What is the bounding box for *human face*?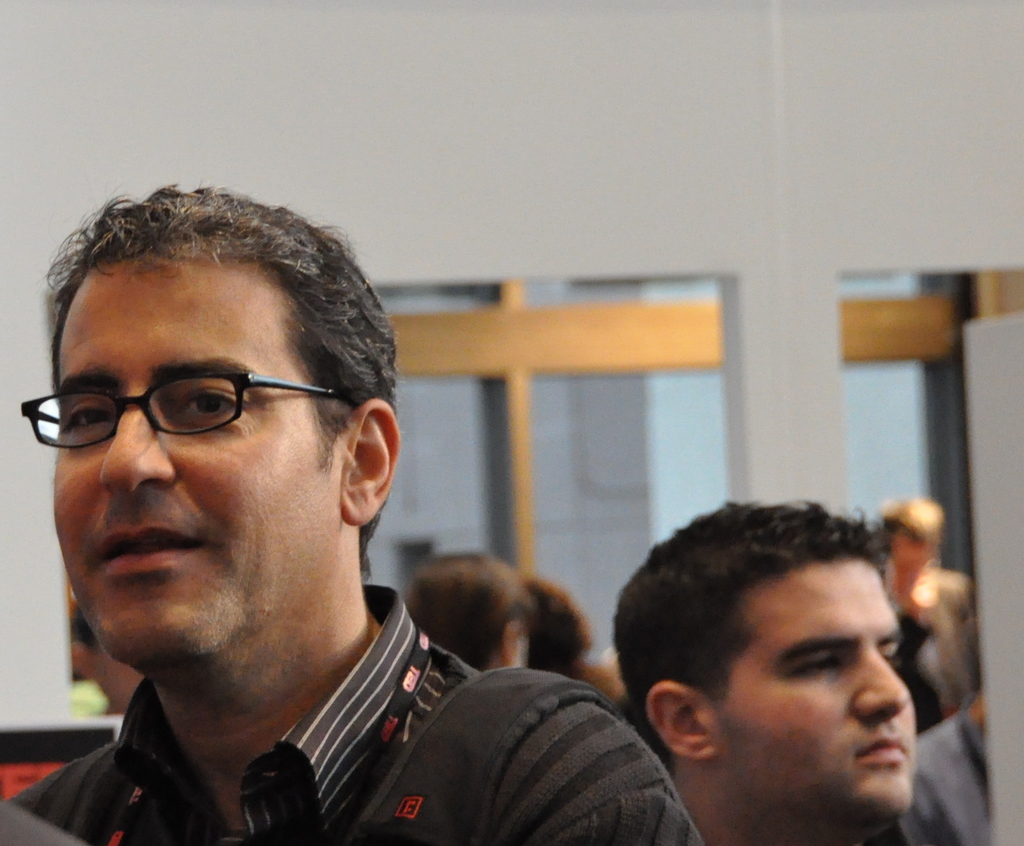
54, 259, 346, 665.
